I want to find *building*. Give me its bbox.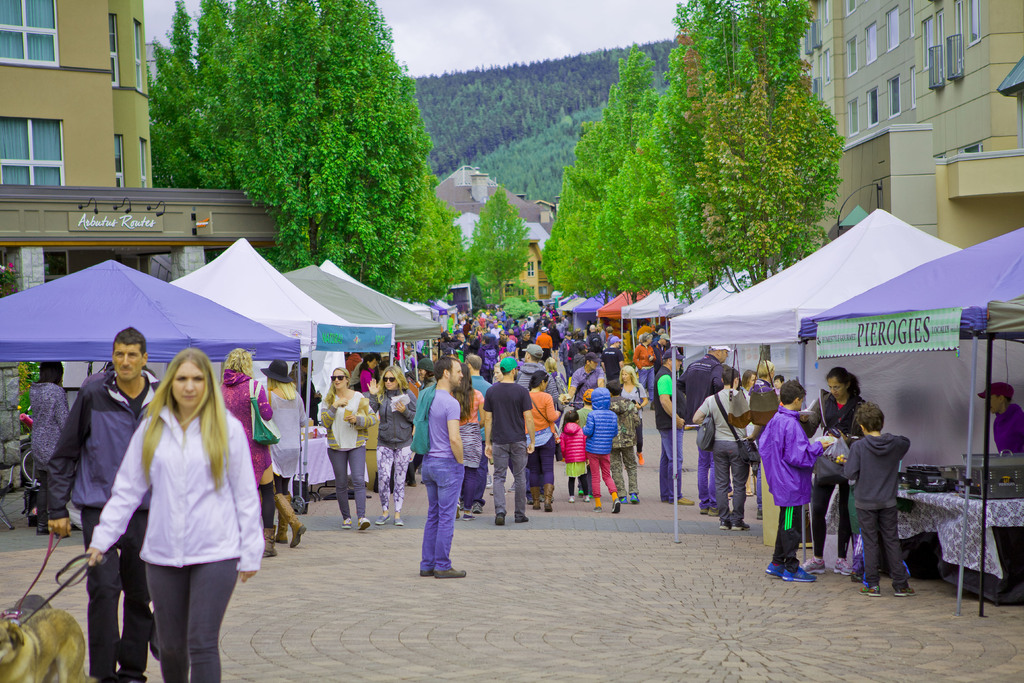
x1=806 y1=0 x2=1023 y2=236.
